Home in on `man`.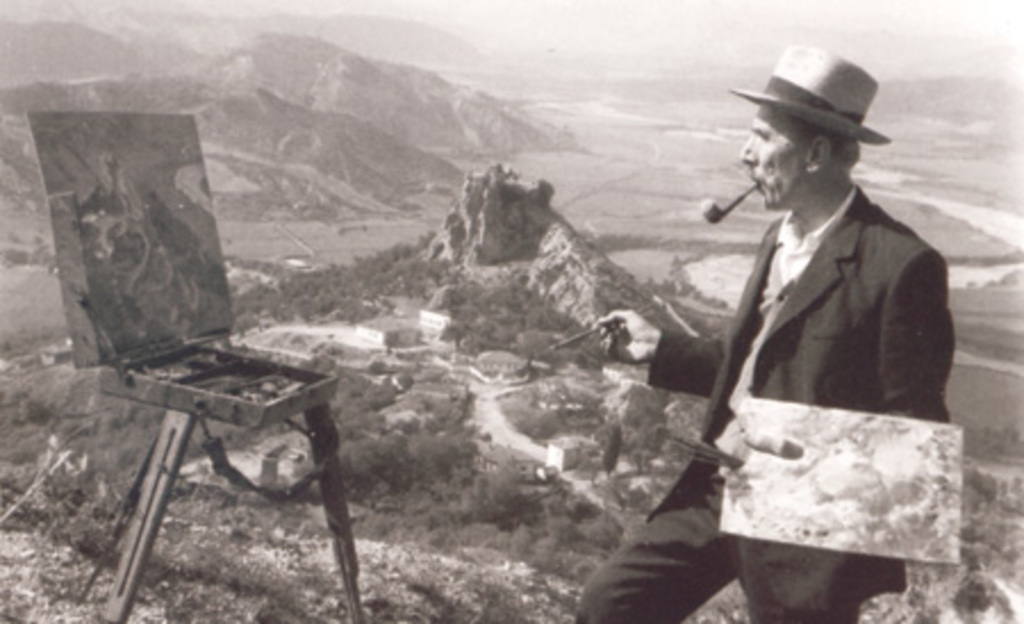
Homed in at BBox(592, 39, 951, 622).
